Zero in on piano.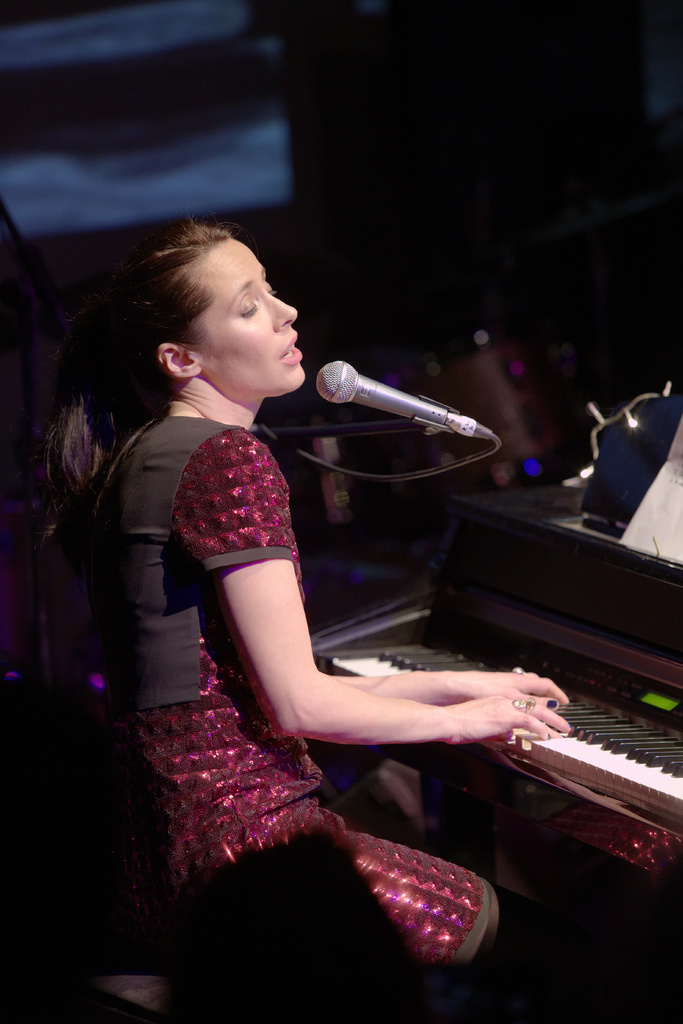
Zeroed in: <region>310, 464, 681, 908</region>.
